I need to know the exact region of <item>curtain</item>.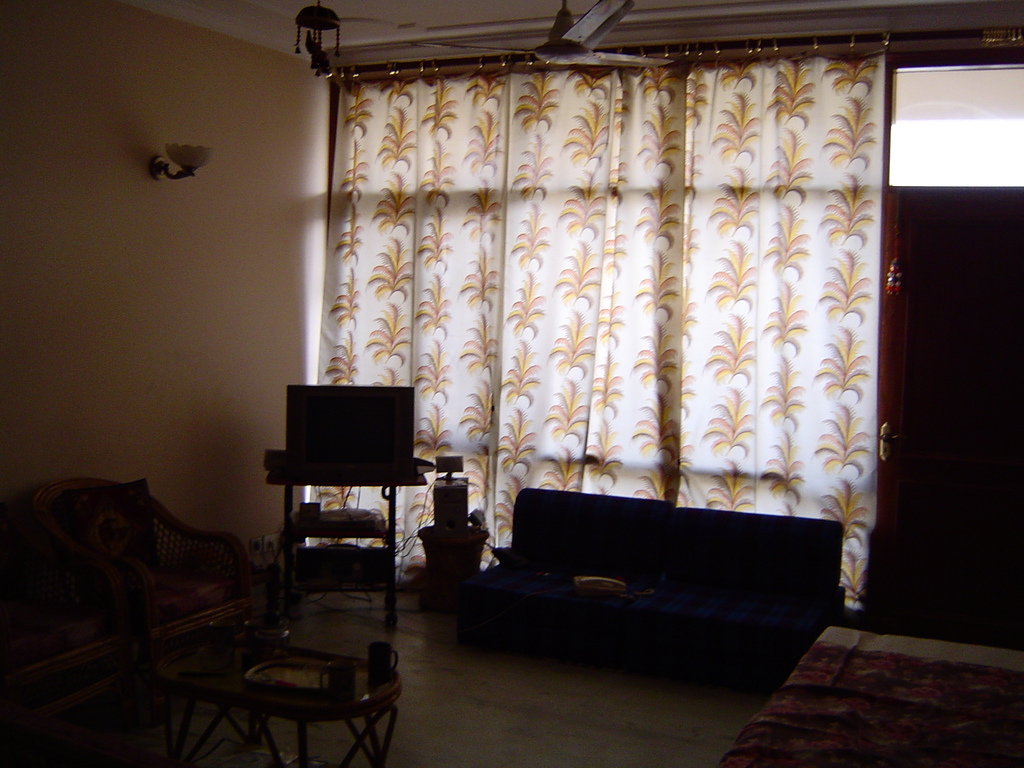
Region: (308,27,892,609).
